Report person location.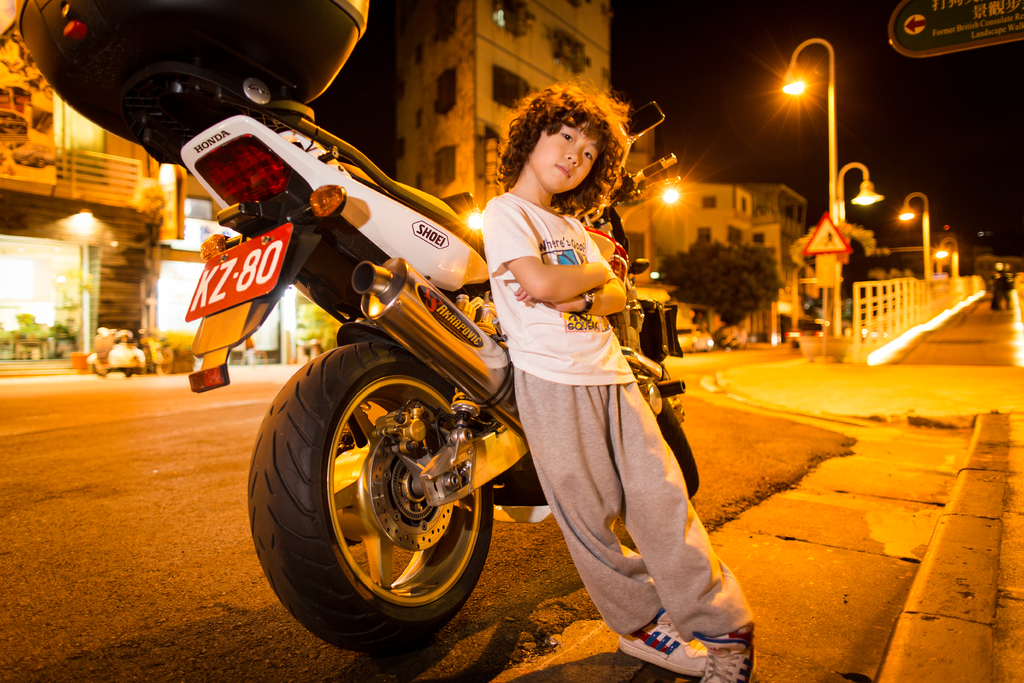
Report: <region>468, 100, 700, 652</region>.
